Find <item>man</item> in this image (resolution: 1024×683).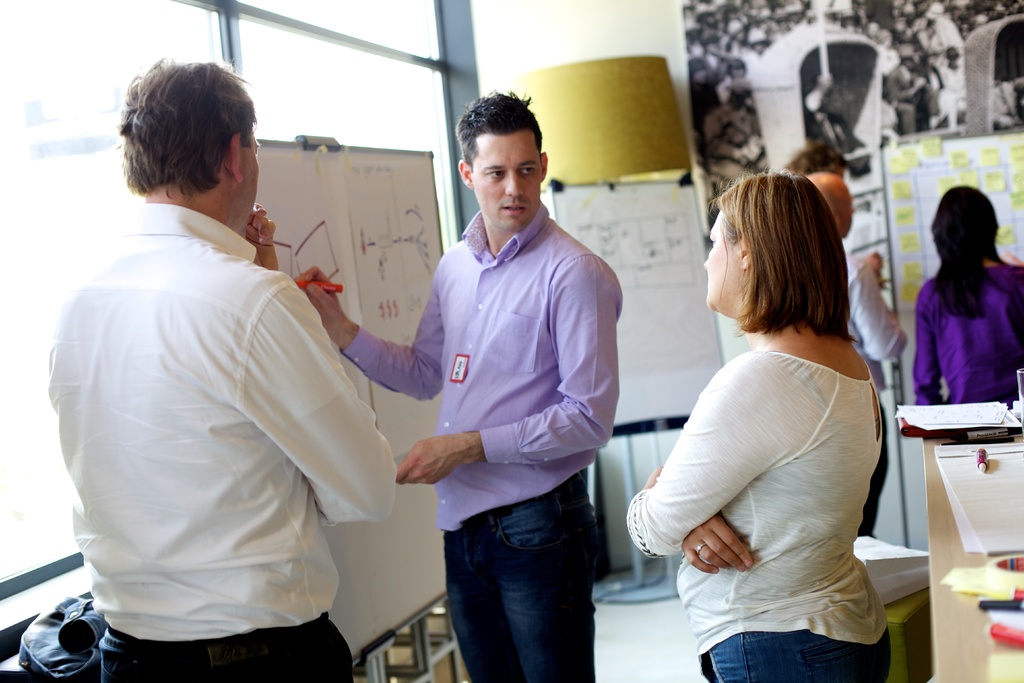
box(297, 91, 625, 682).
